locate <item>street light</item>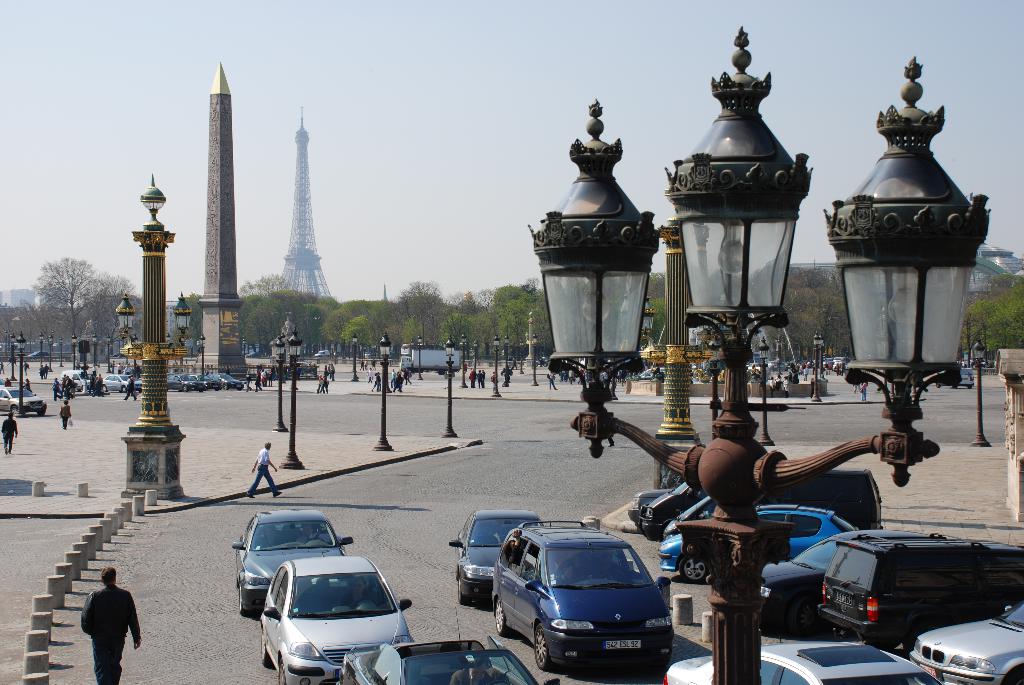
bbox=[376, 333, 396, 450]
